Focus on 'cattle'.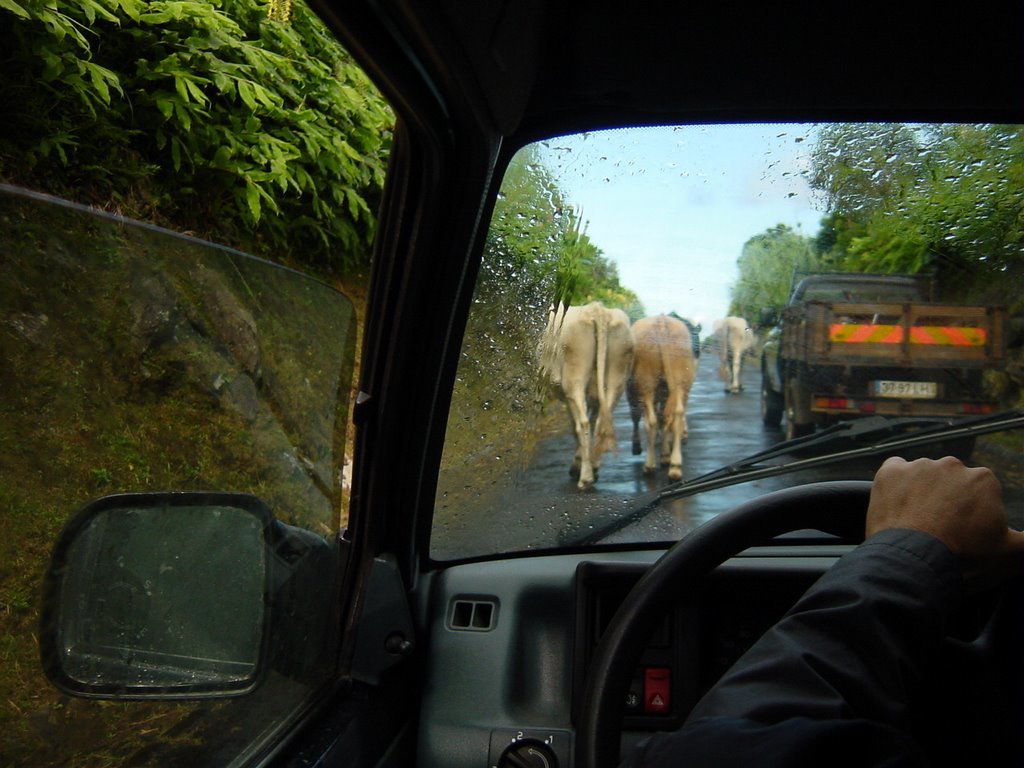
Focused at left=708, top=316, right=751, bottom=389.
